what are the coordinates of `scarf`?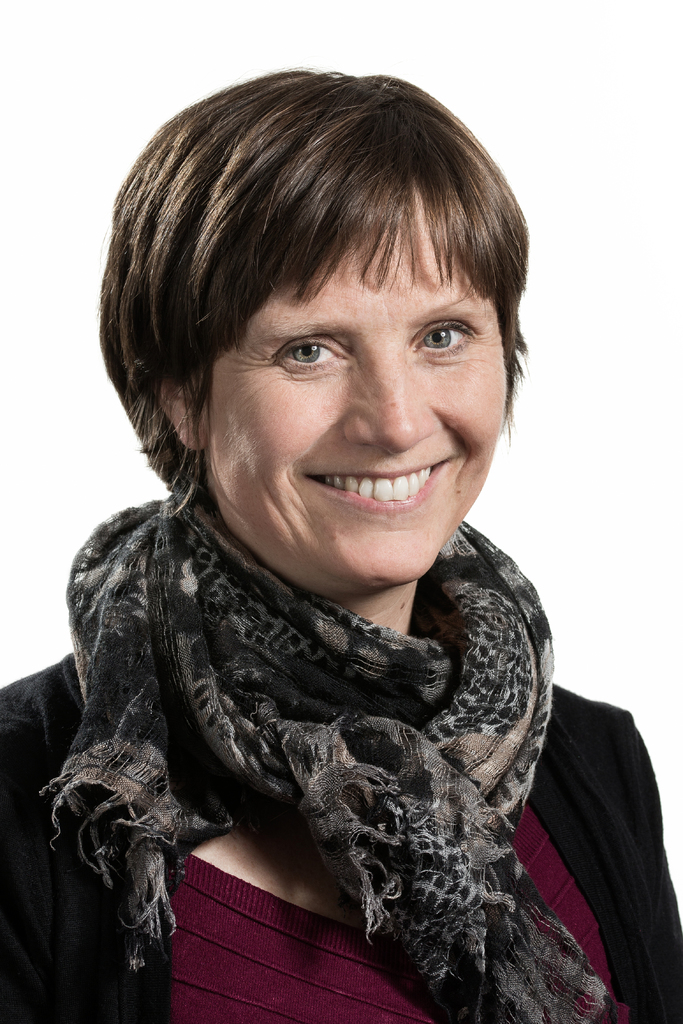
box(29, 478, 561, 1023).
